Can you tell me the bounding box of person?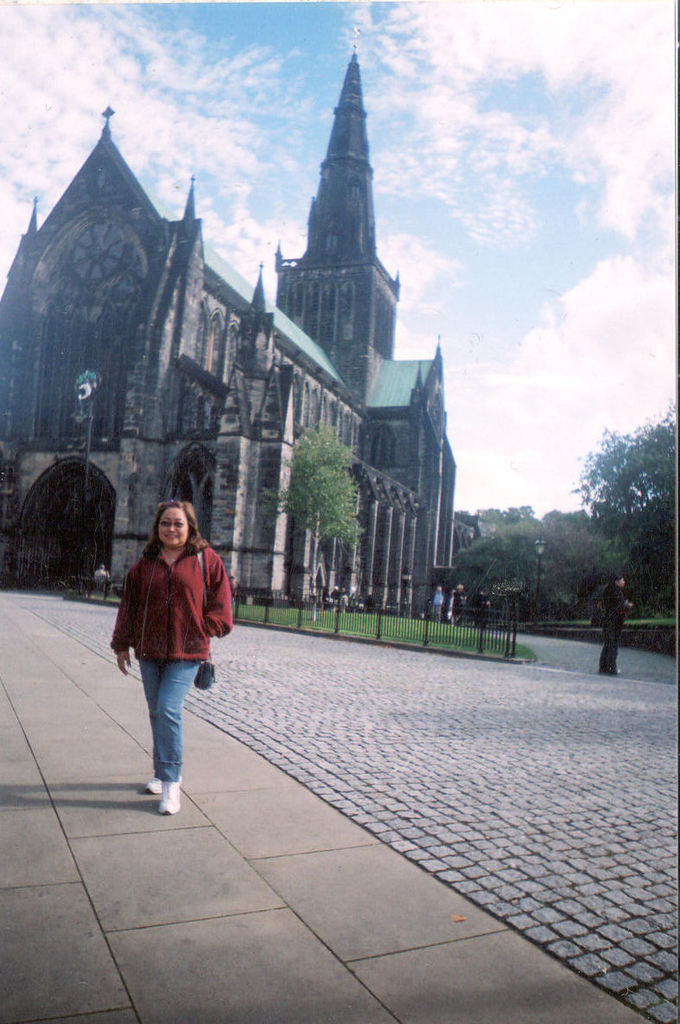
447,582,472,619.
